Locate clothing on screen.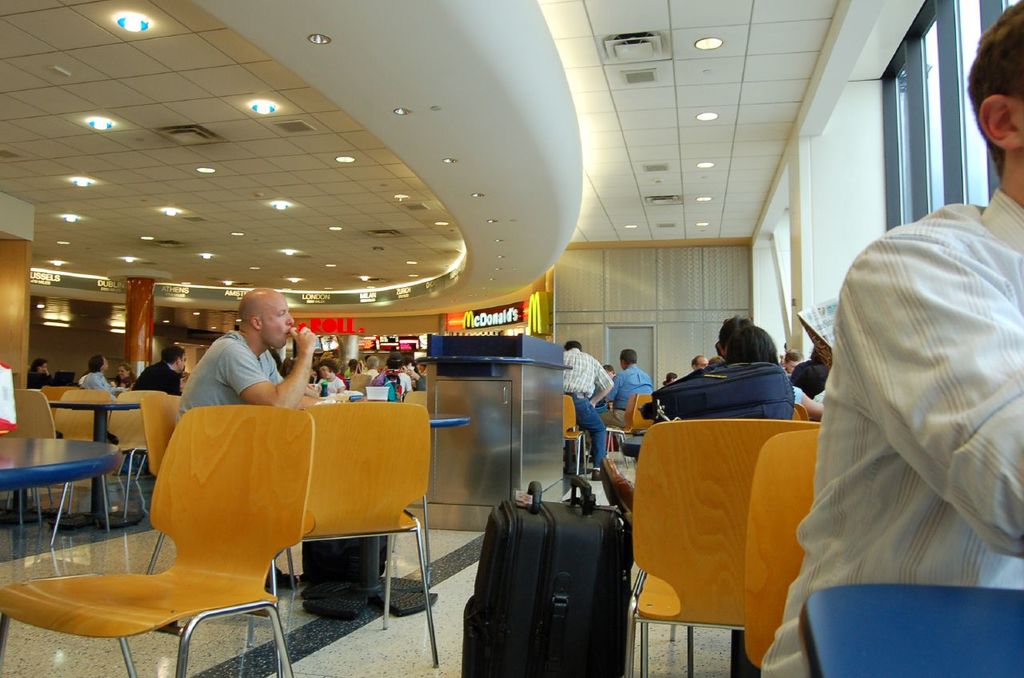
On screen at {"x1": 790, "y1": 128, "x2": 1023, "y2": 666}.
